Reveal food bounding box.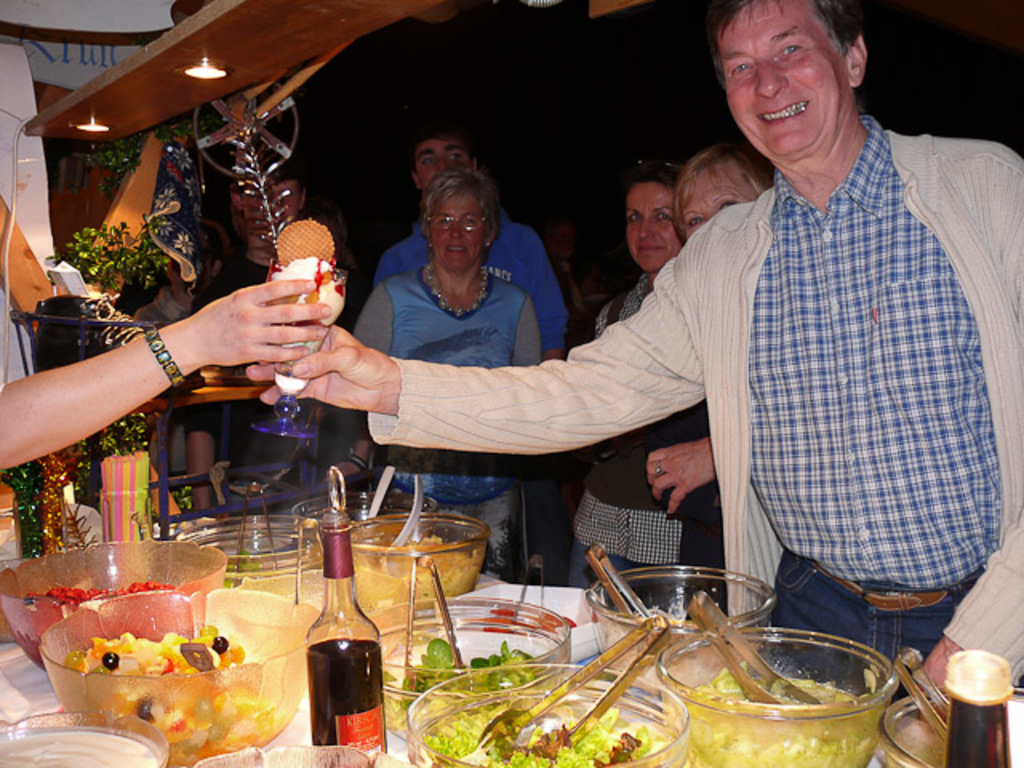
Revealed: box=[688, 672, 882, 766].
